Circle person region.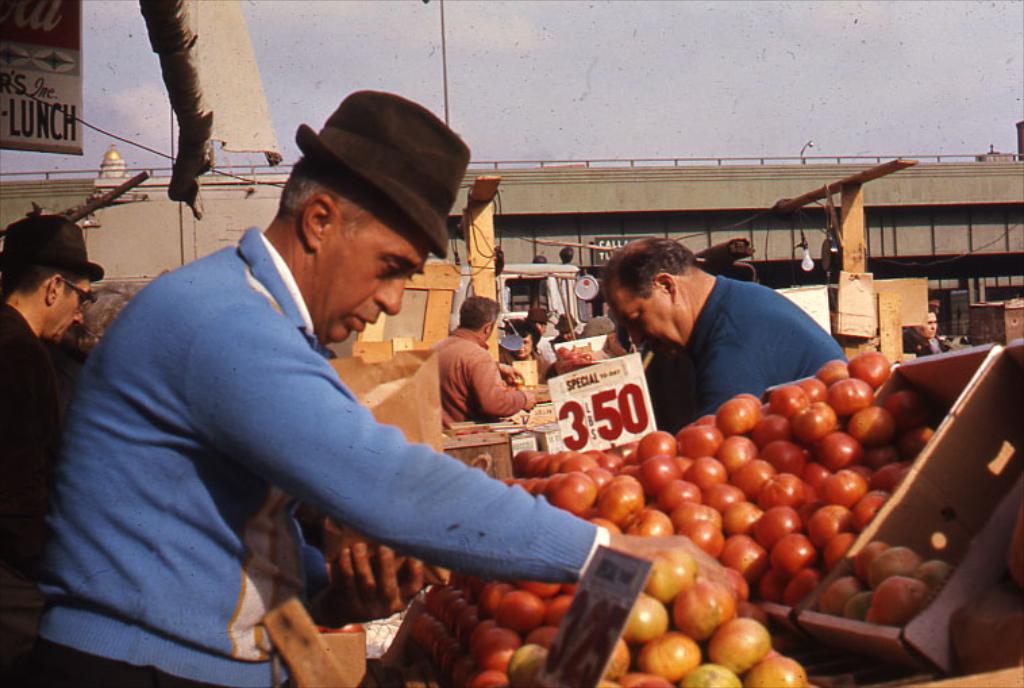
Region: (x1=524, y1=305, x2=547, y2=372).
